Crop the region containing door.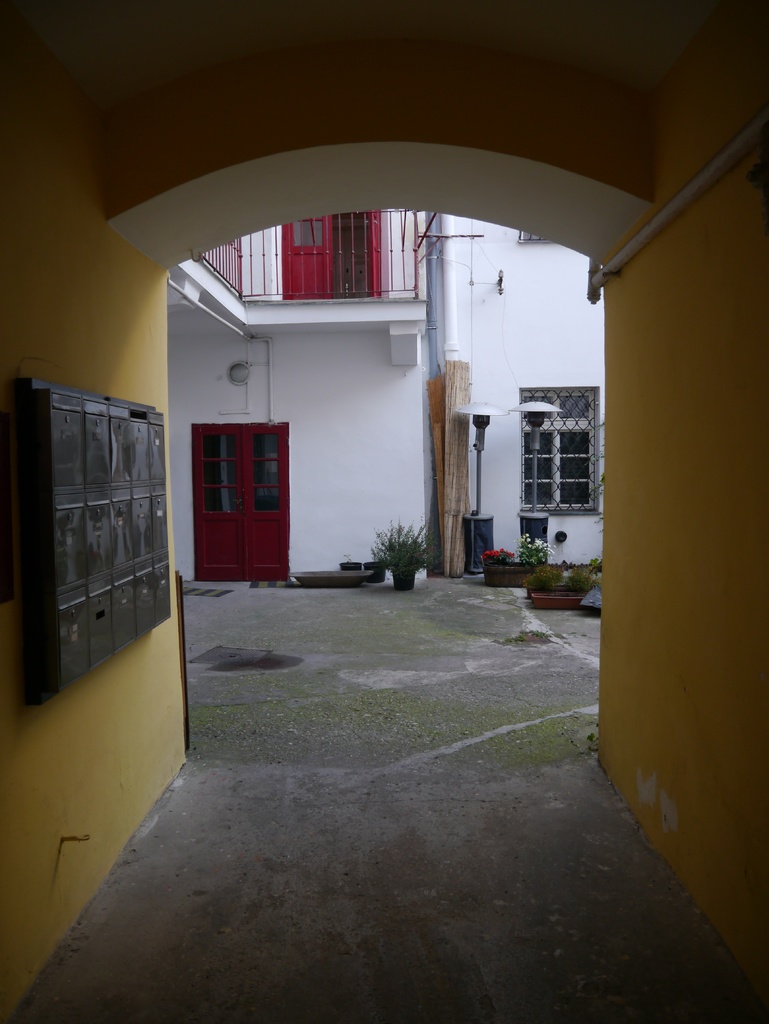
Crop region: box=[278, 204, 332, 297].
